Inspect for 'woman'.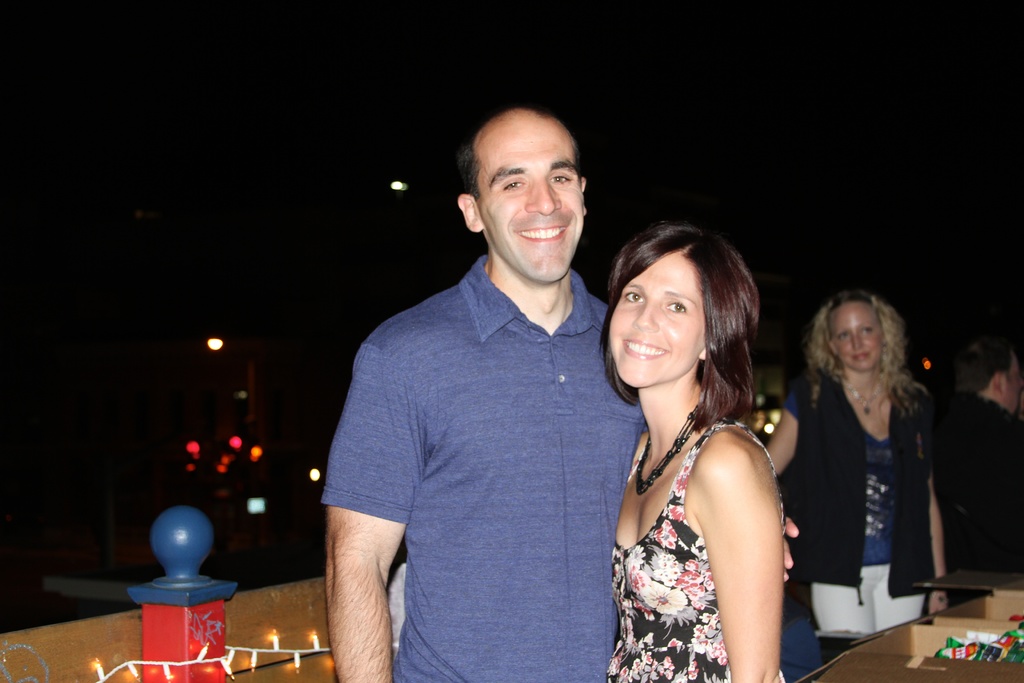
Inspection: (758,288,947,659).
